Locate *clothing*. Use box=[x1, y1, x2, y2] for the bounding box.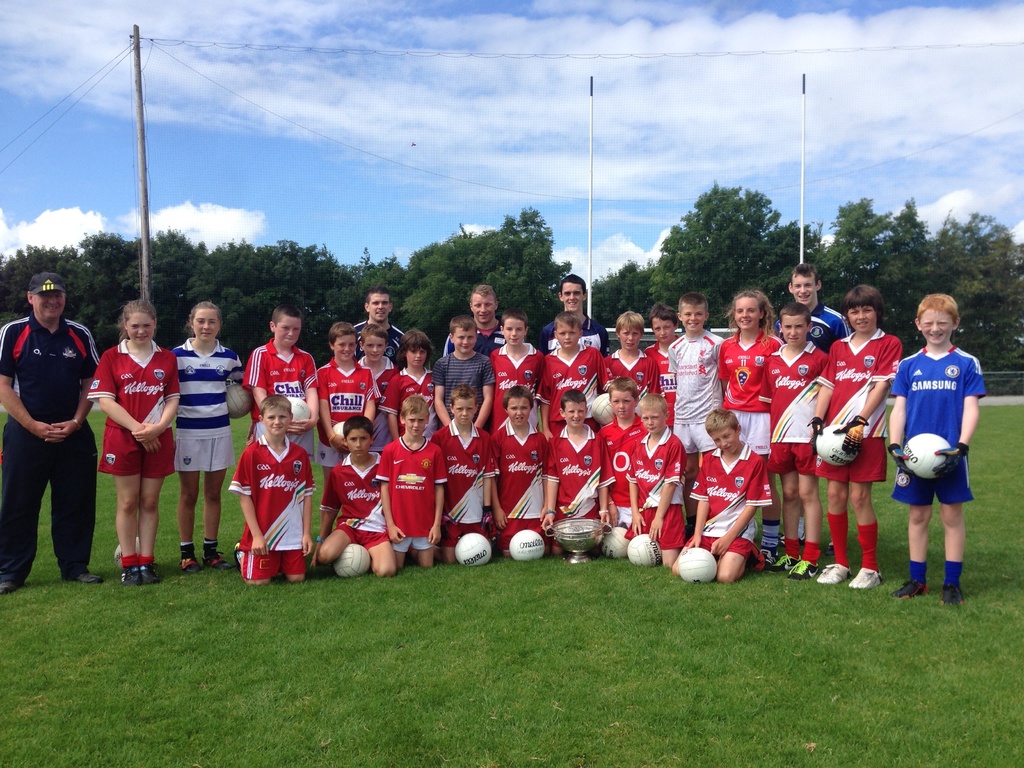
box=[816, 326, 899, 483].
